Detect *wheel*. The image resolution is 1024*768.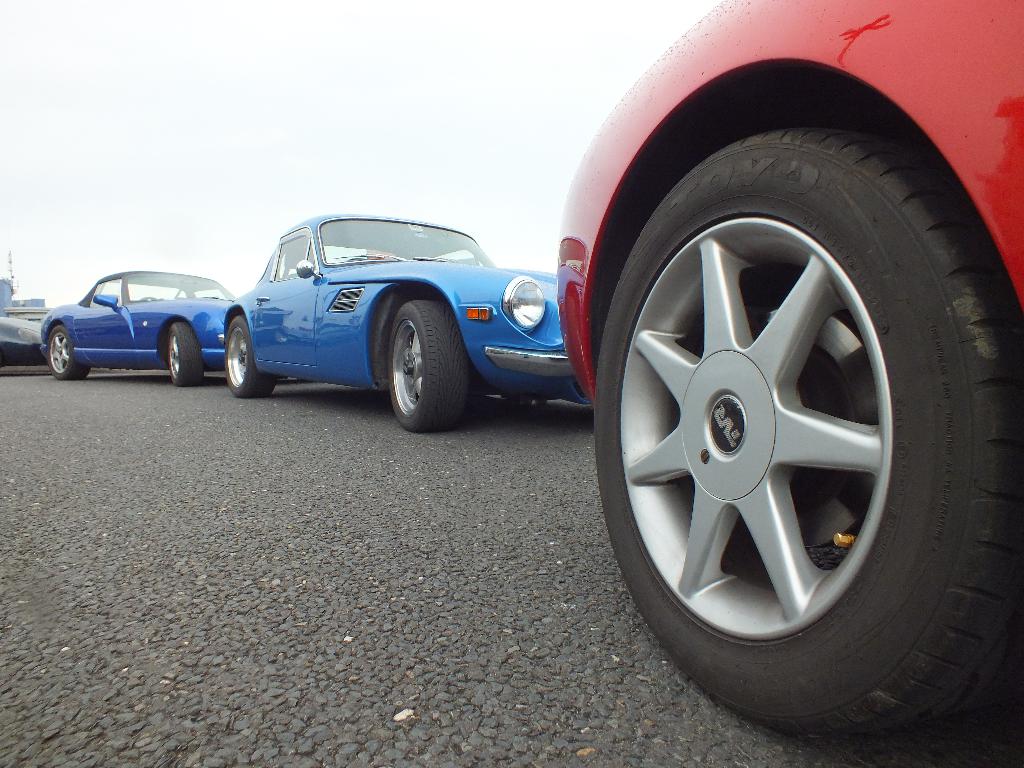
386, 300, 468, 433.
